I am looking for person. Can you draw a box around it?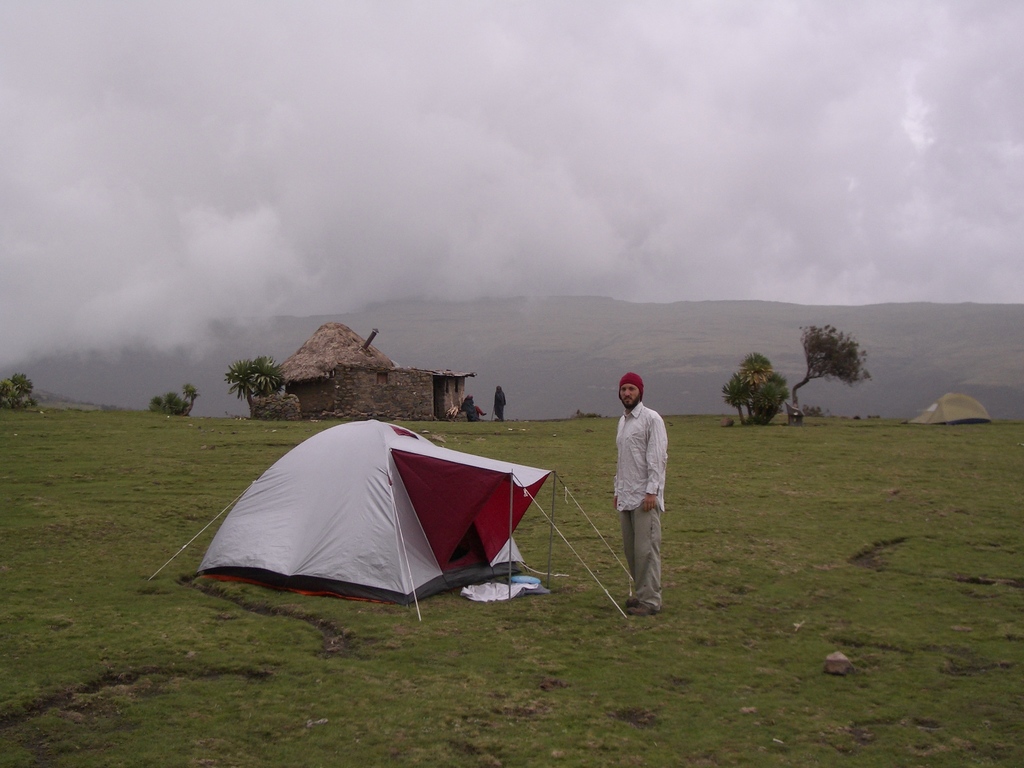
Sure, the bounding box is pyautogui.locateOnScreen(474, 406, 489, 419).
